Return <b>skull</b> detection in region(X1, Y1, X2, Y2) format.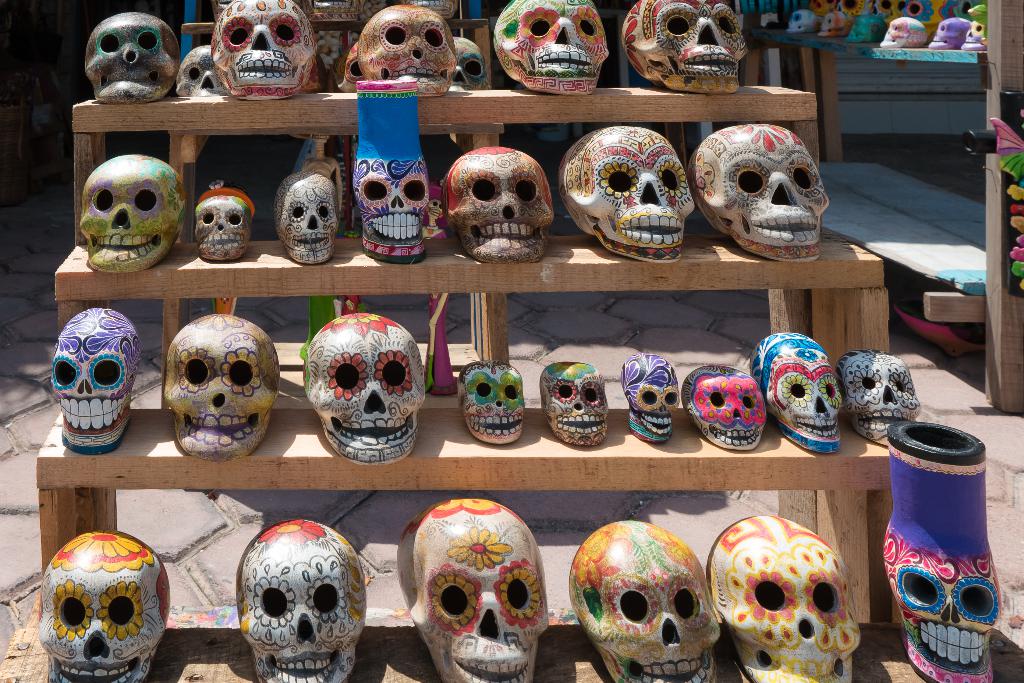
region(442, 145, 557, 261).
